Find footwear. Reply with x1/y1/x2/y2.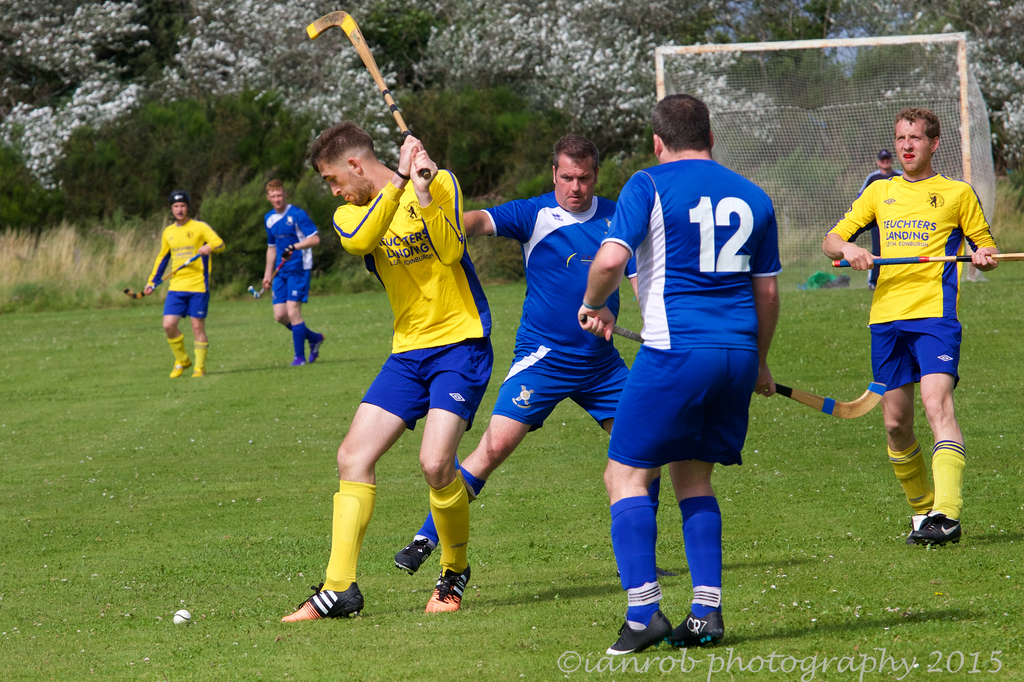
665/608/727/649.
